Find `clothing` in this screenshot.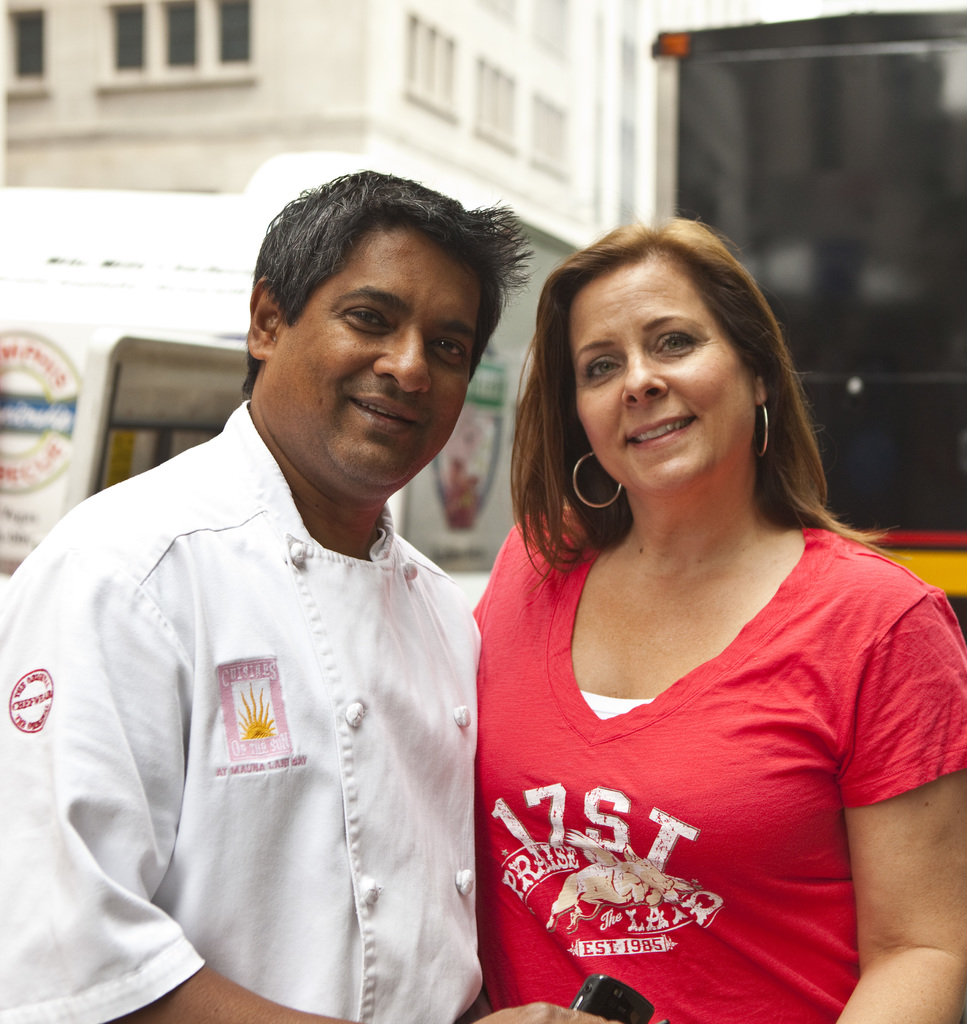
The bounding box for `clothing` is [x1=450, y1=469, x2=918, y2=988].
